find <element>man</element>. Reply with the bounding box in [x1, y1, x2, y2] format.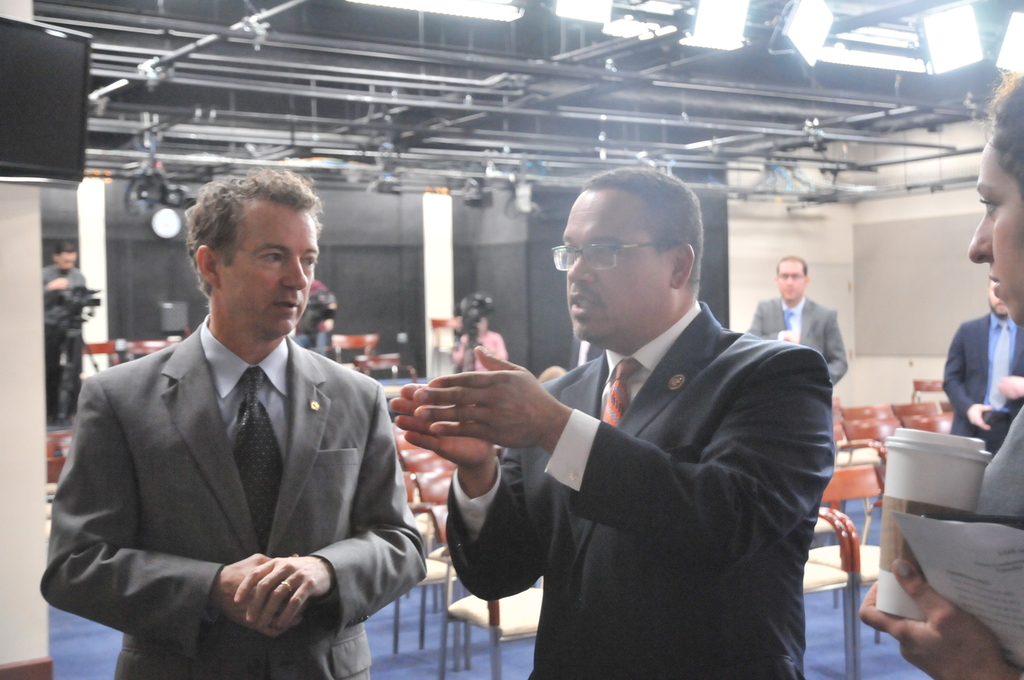
[939, 284, 1023, 460].
